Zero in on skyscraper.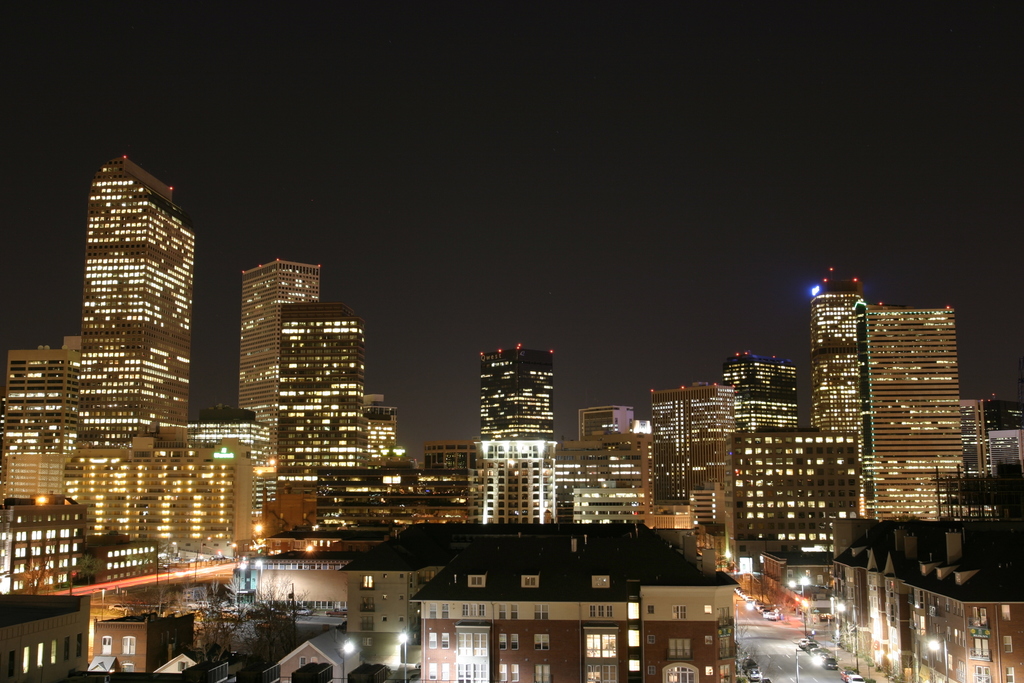
Zeroed in: x1=0 y1=334 x2=88 y2=461.
